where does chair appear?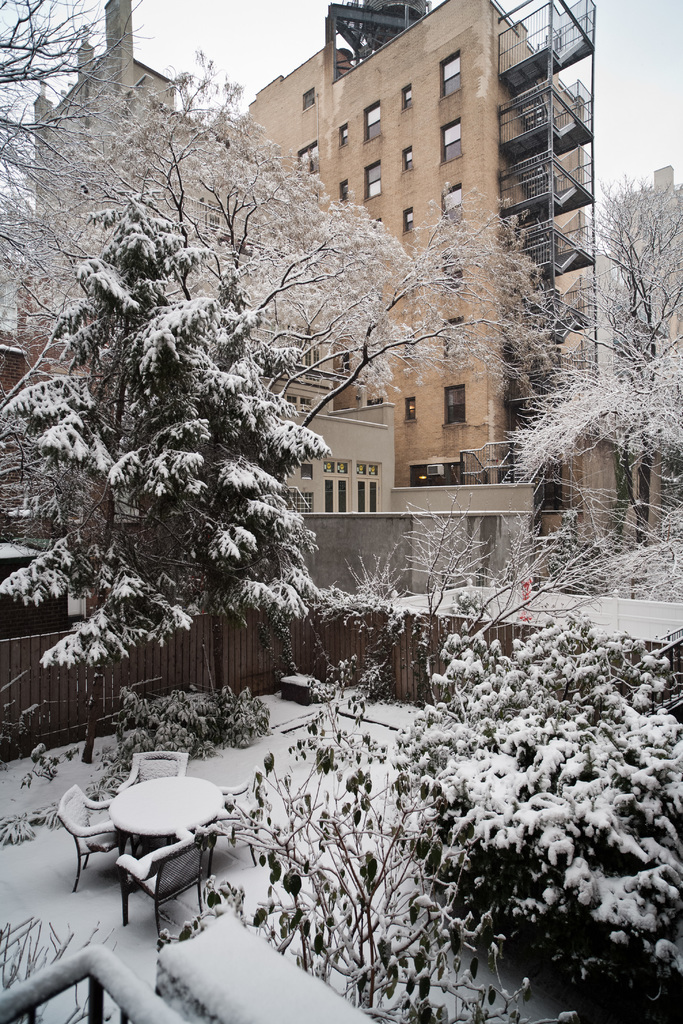
Appears at <region>52, 783, 111, 894</region>.
